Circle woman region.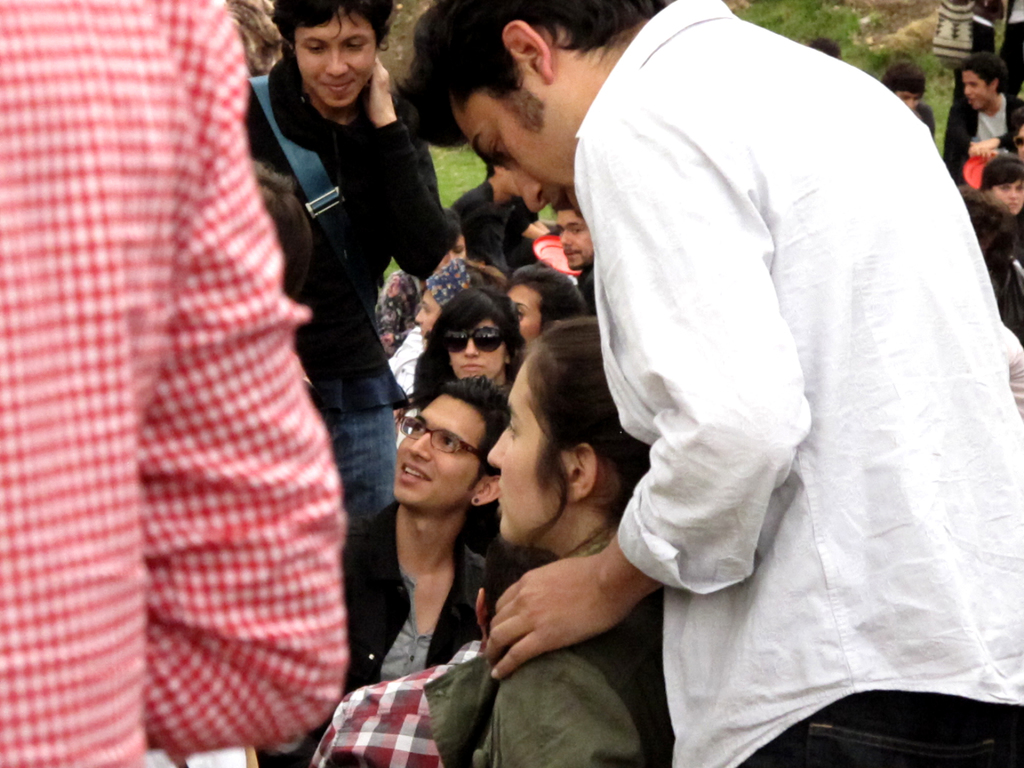
Region: box(259, 371, 514, 767).
